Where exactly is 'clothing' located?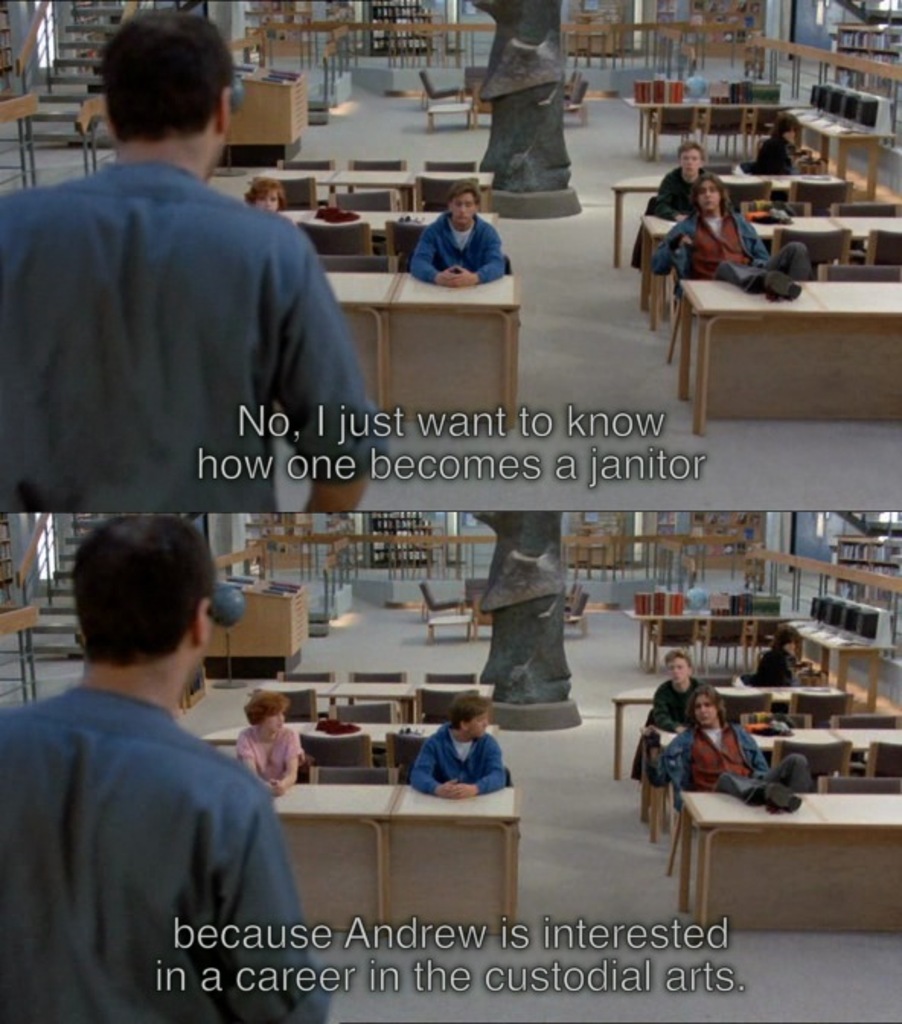
Its bounding box is x1=625, y1=183, x2=769, y2=207.
